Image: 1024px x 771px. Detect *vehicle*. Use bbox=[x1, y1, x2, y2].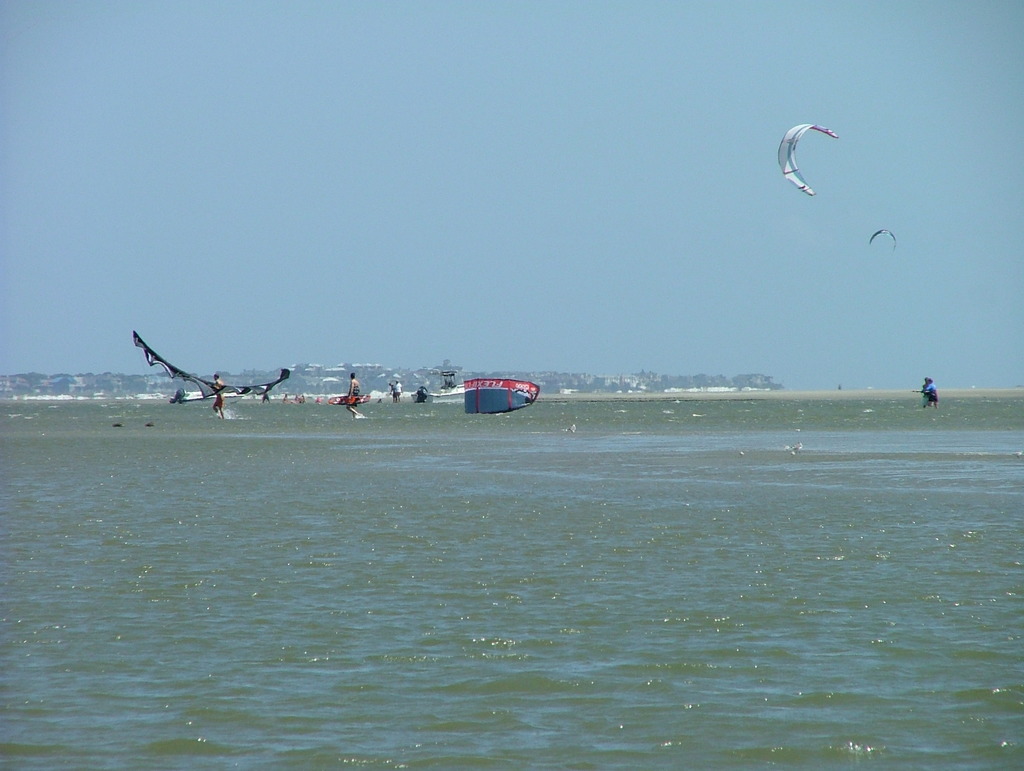
bbox=[465, 380, 545, 414].
